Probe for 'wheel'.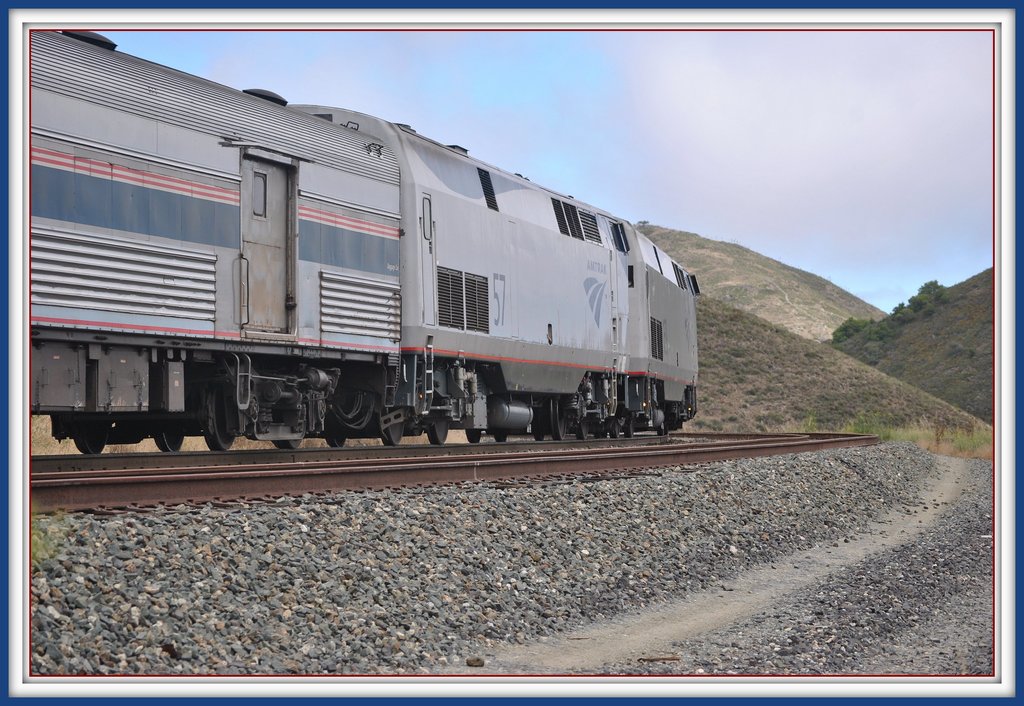
Probe result: bbox=(76, 421, 109, 454).
